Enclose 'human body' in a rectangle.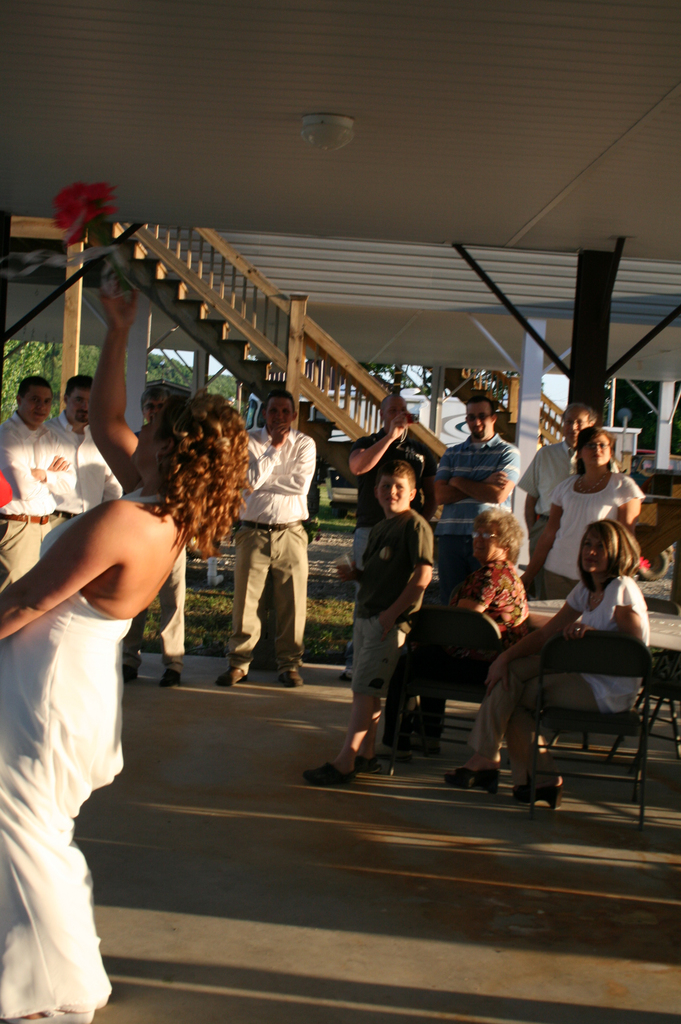
{"x1": 445, "y1": 574, "x2": 645, "y2": 788}.
